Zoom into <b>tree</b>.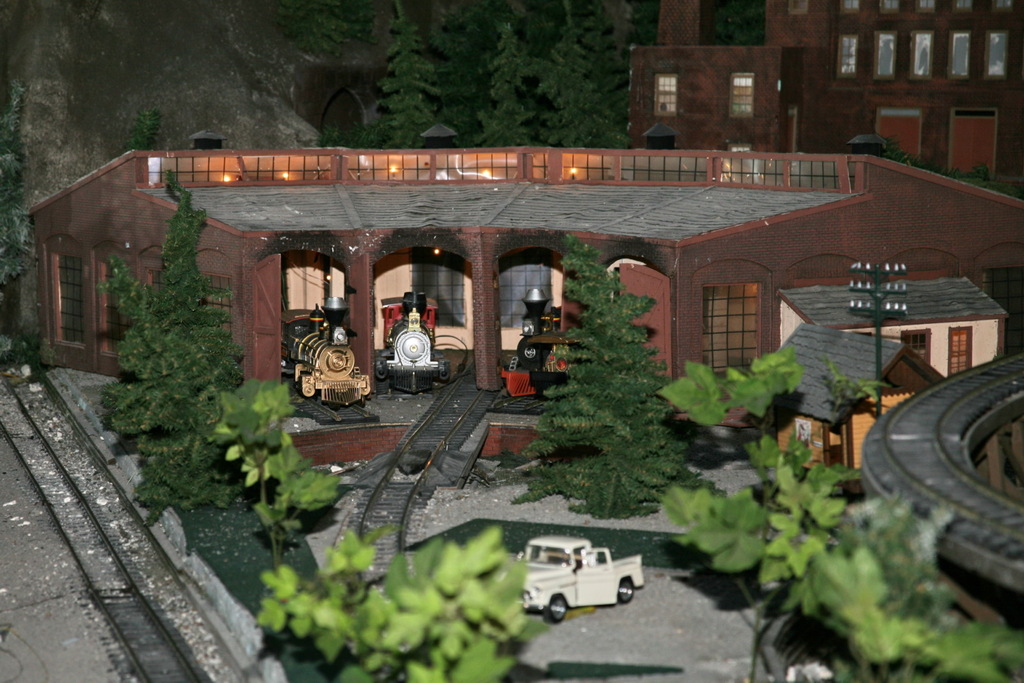
Zoom target: rect(546, 274, 685, 515).
